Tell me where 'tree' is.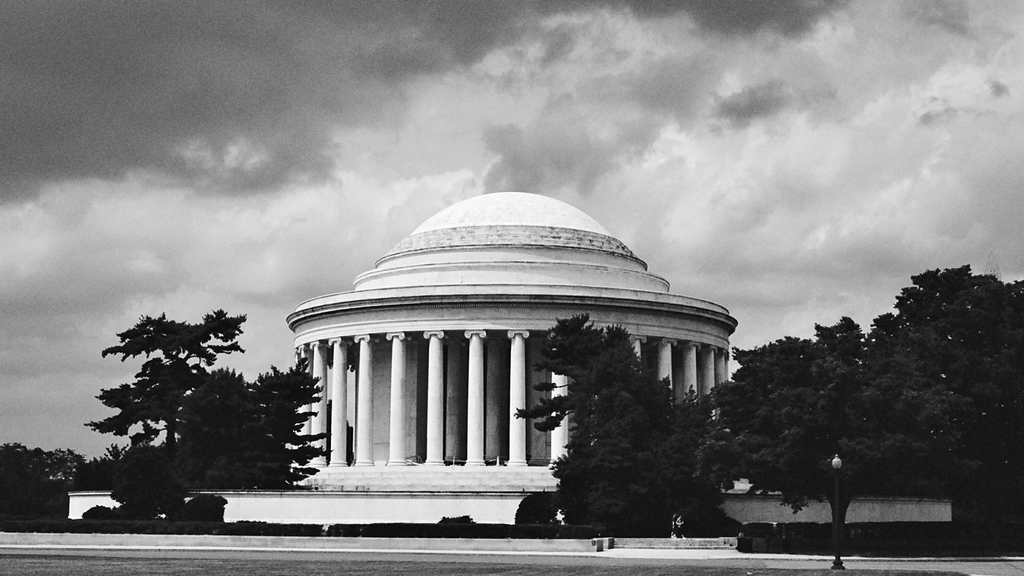
'tree' is at 509:305:737:534.
